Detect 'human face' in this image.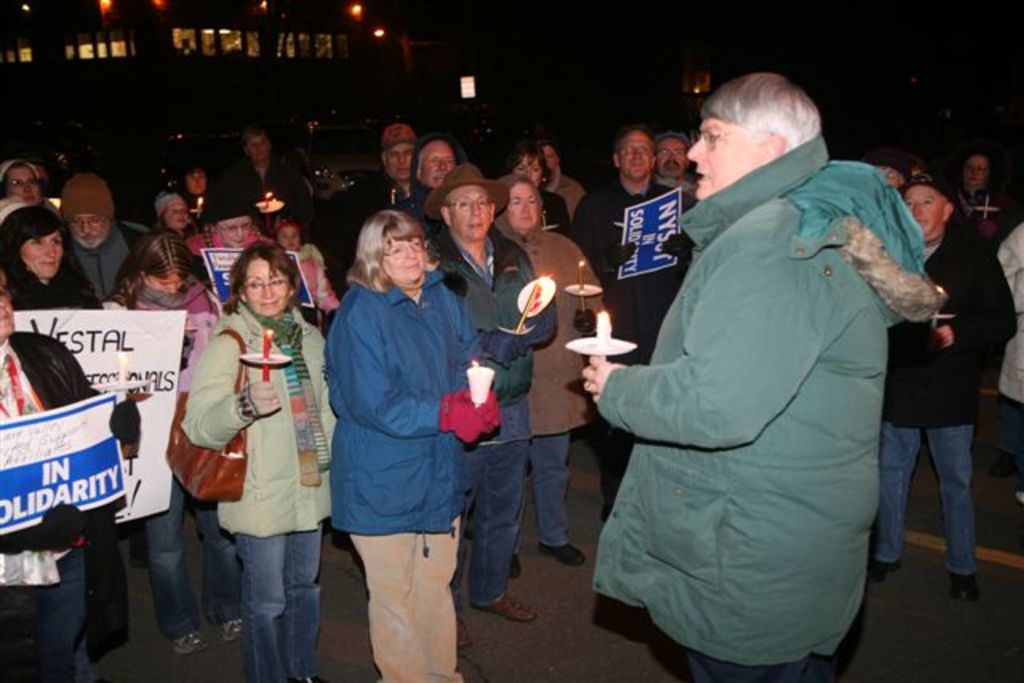
Detection: left=616, top=131, right=653, bottom=190.
